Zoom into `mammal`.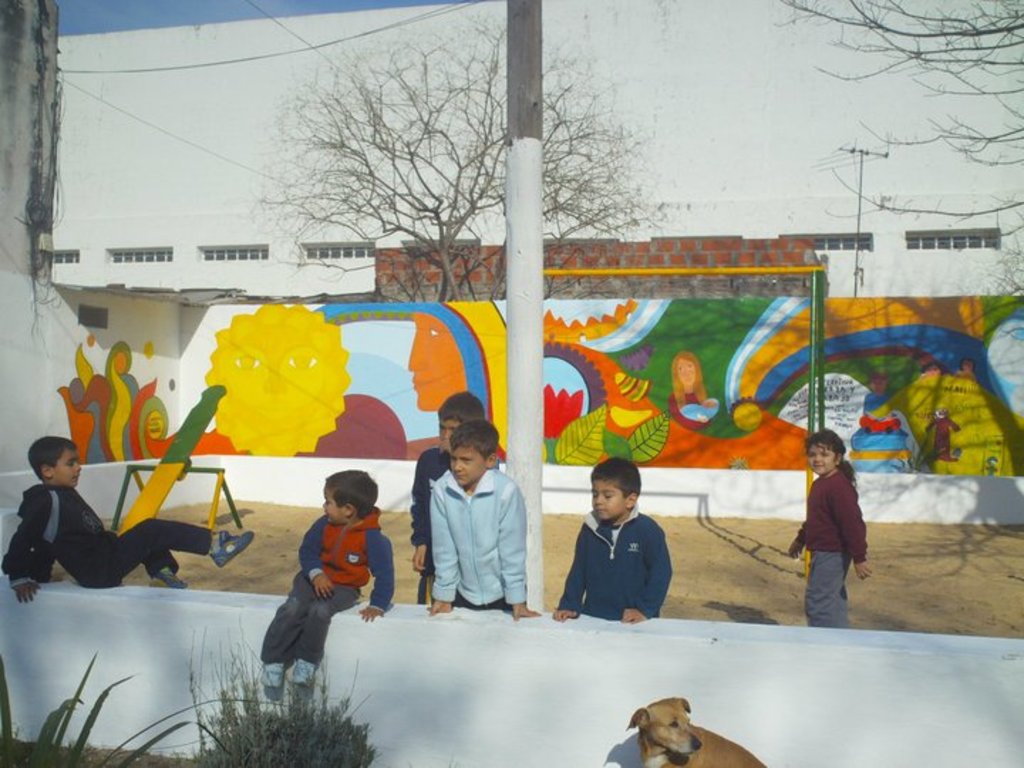
Zoom target: [x1=667, y1=348, x2=721, y2=427].
